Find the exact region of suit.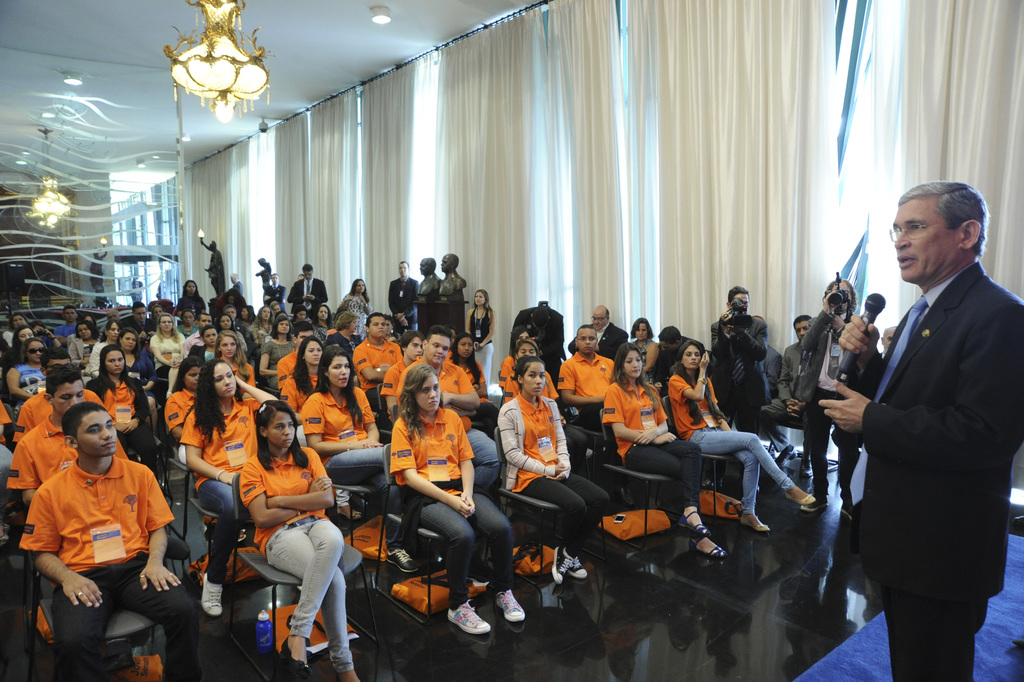
Exact region: [left=564, top=319, right=628, bottom=365].
